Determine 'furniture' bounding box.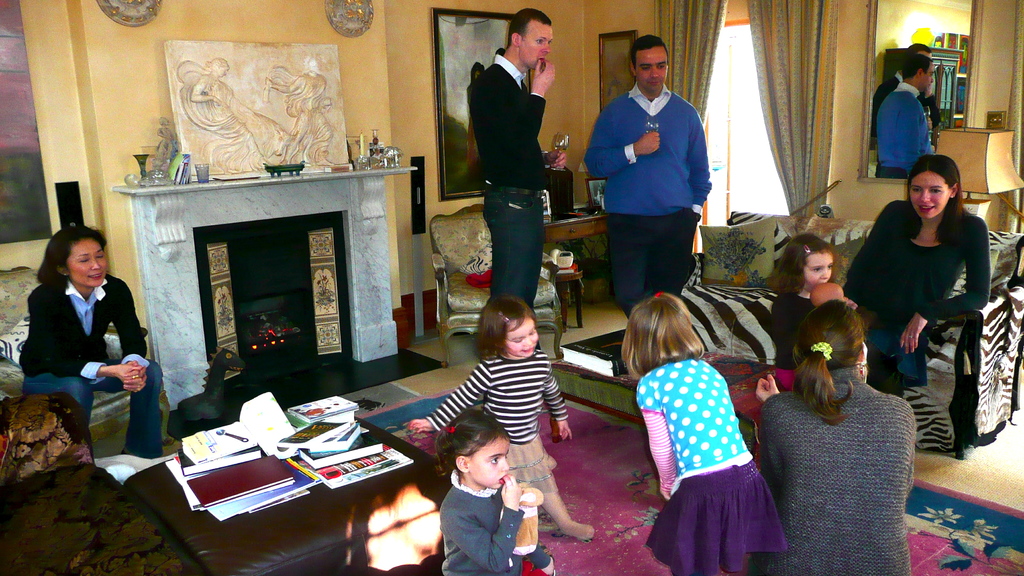
Determined: <bbox>680, 210, 1023, 460</bbox>.
